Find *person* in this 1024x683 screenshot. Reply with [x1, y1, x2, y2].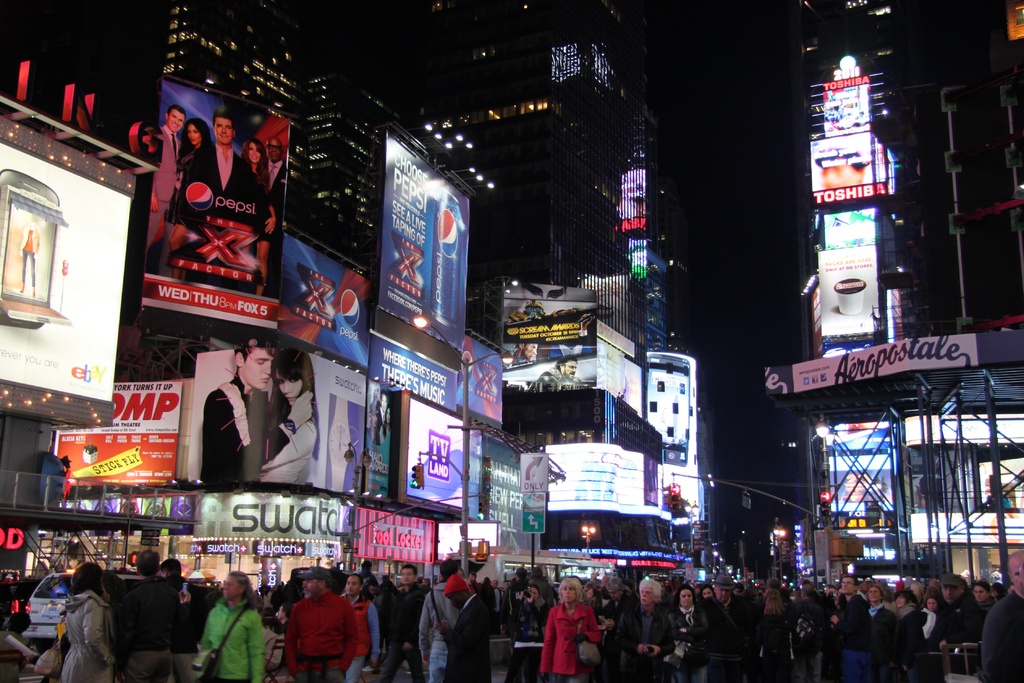
[526, 358, 586, 395].
